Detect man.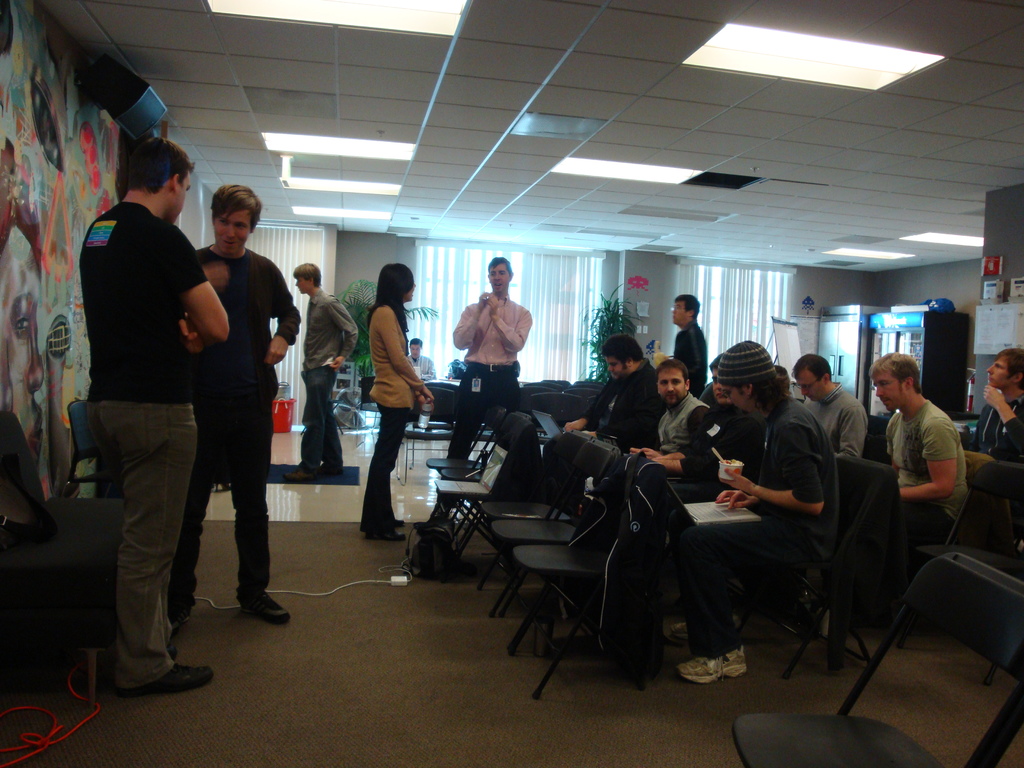
Detected at BBox(449, 254, 532, 460).
